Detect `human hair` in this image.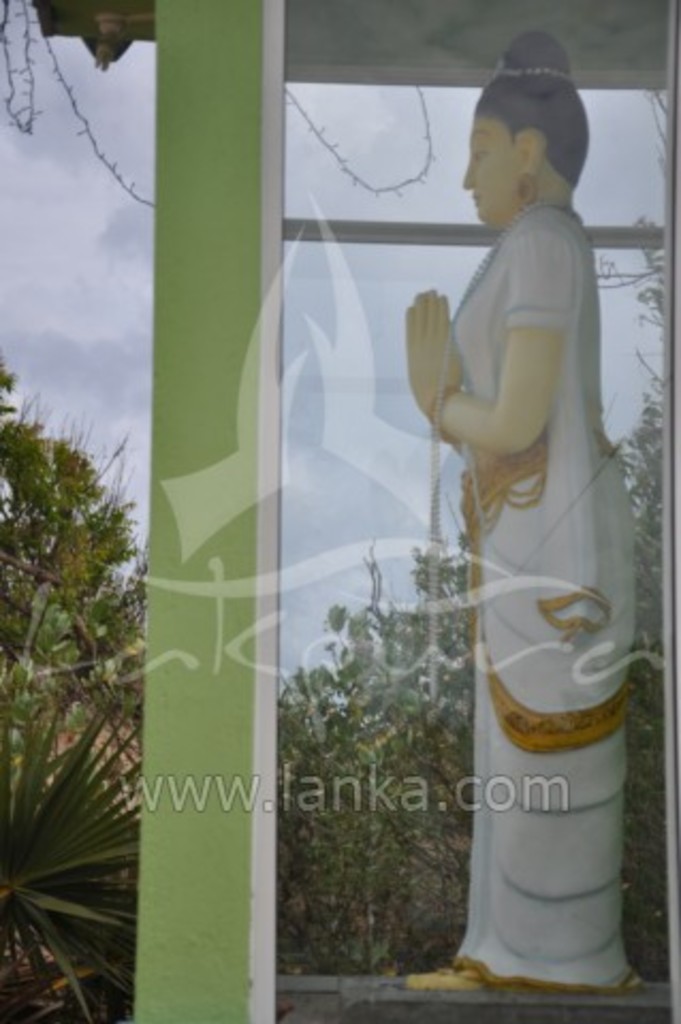
Detection: bbox=[470, 21, 598, 192].
